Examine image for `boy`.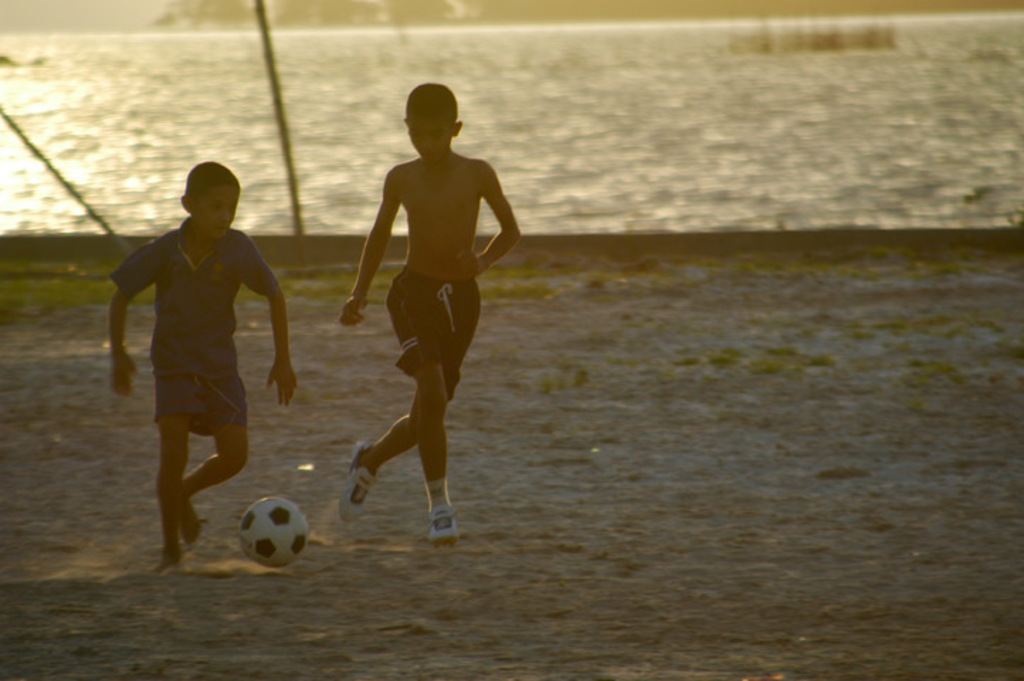
Examination result: (340, 82, 522, 549).
